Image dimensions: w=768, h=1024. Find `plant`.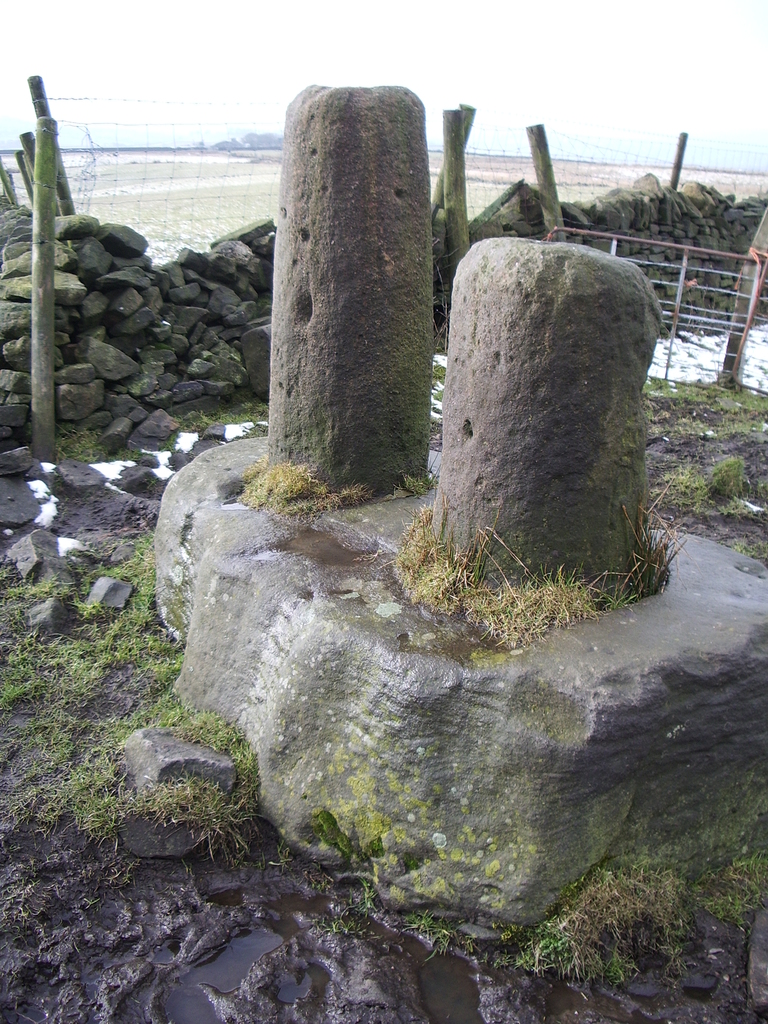
x1=521, y1=831, x2=732, y2=987.
